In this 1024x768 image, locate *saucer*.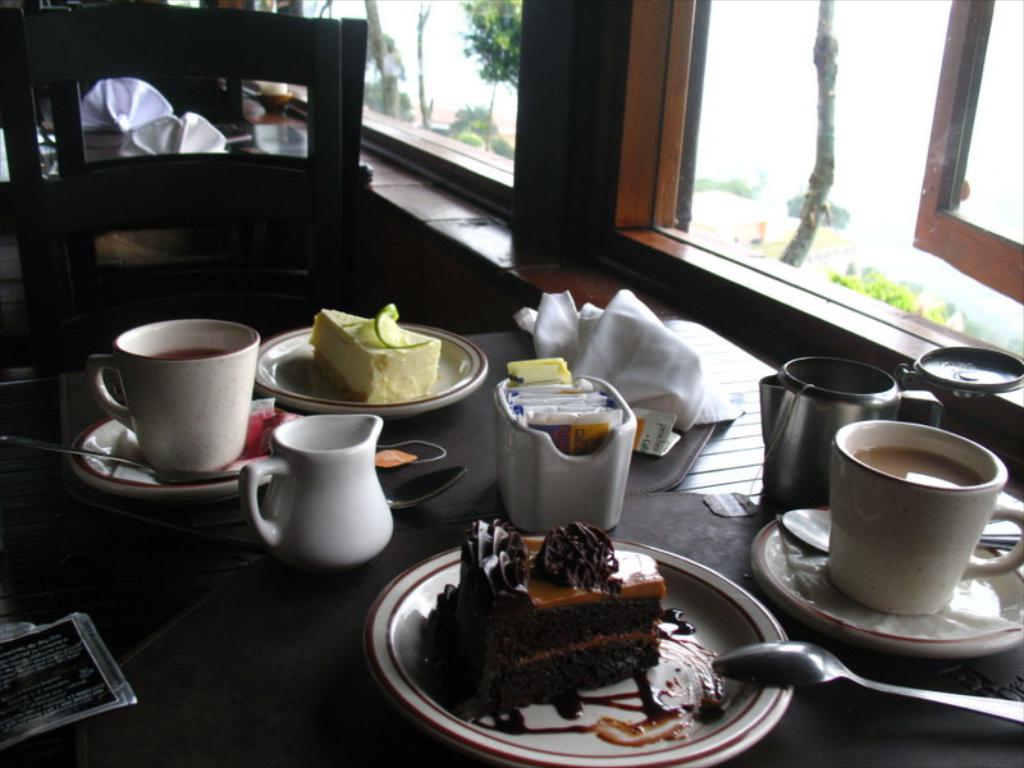
Bounding box: 257,324,489,412.
